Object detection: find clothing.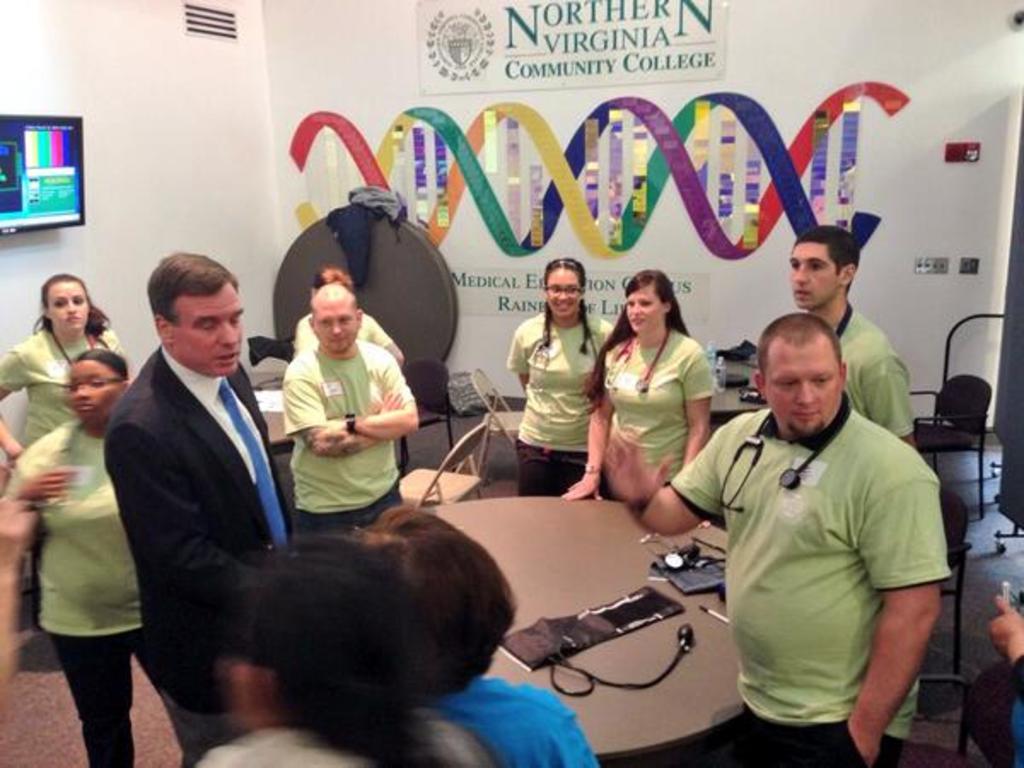
[0, 319, 125, 447].
